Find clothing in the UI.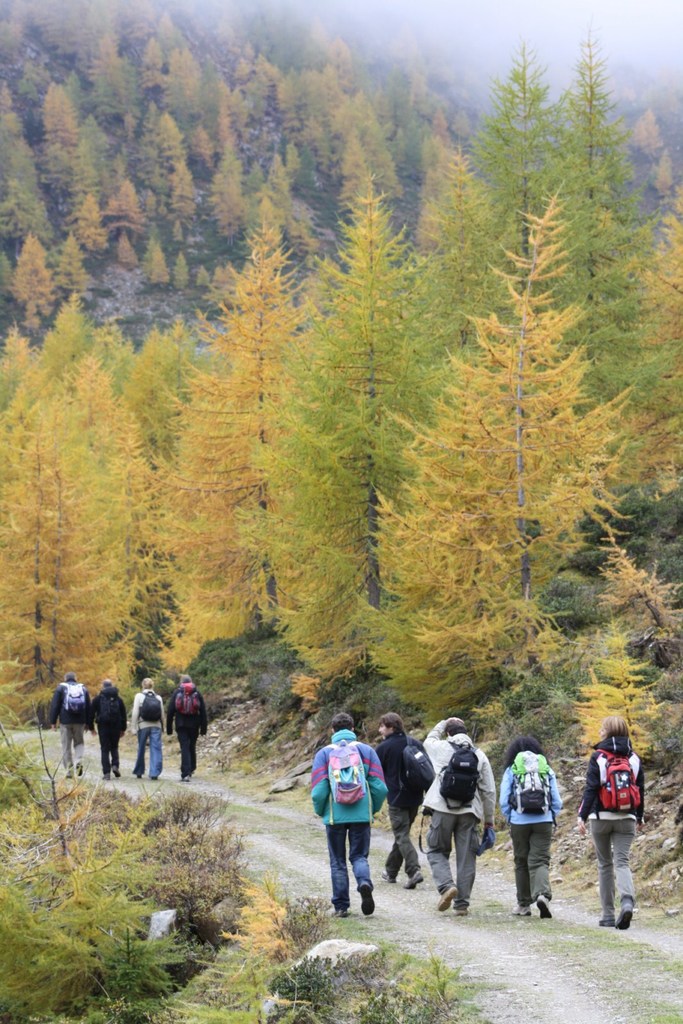
UI element at 91,689,127,771.
